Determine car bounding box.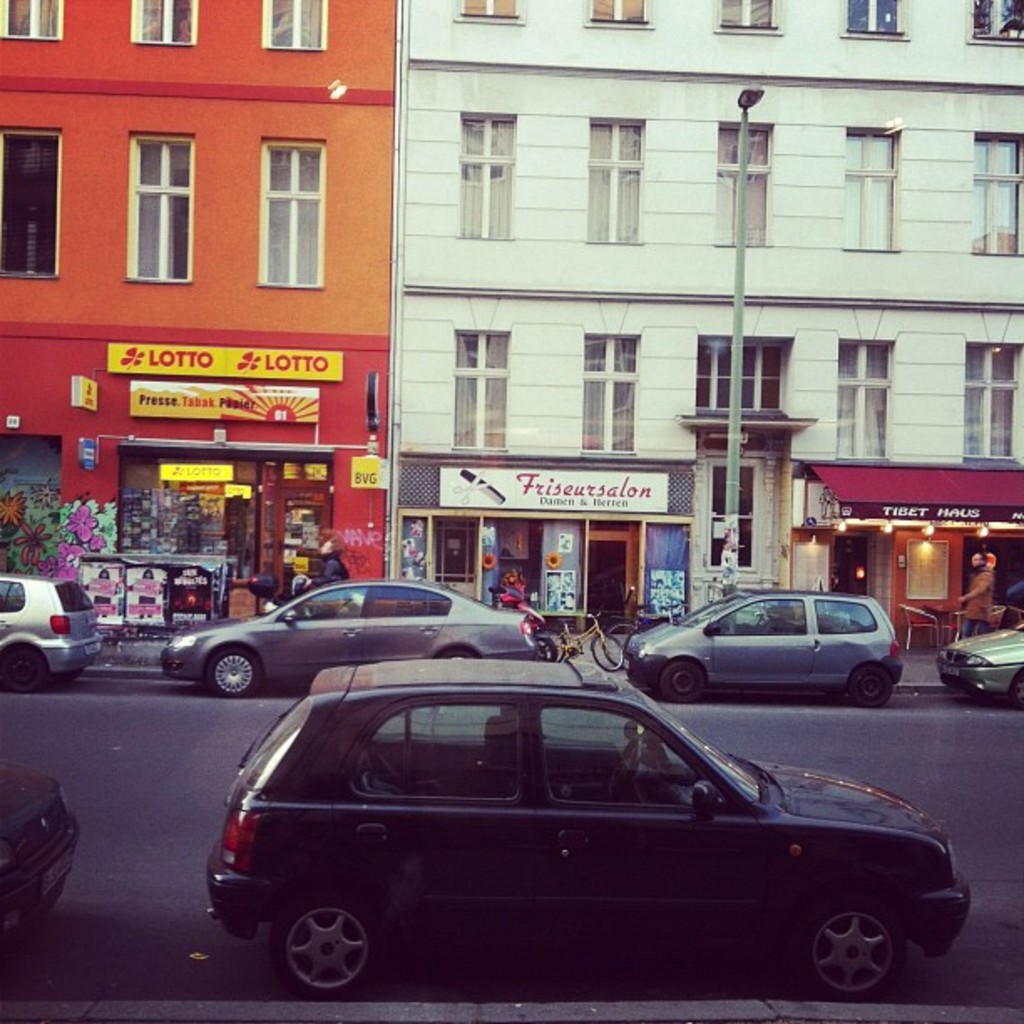
Determined: bbox(159, 581, 532, 703).
